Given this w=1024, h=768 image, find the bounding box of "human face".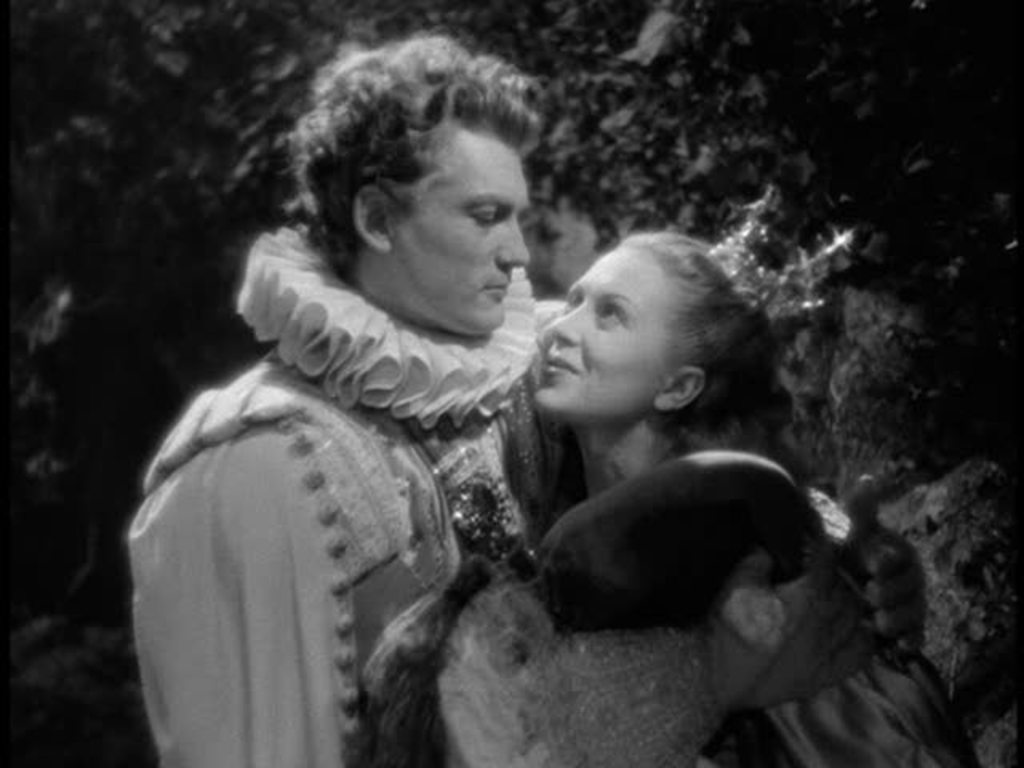
[left=384, top=122, right=530, bottom=333].
